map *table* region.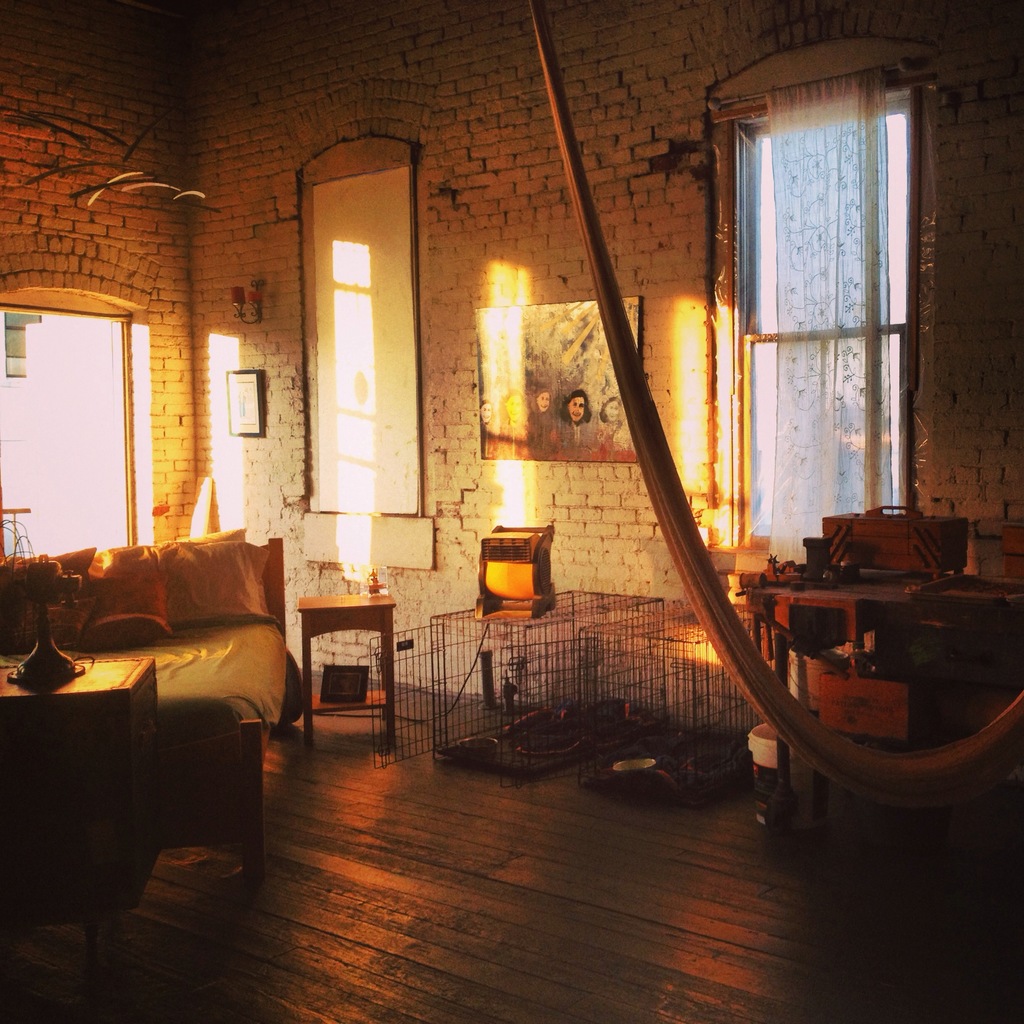
Mapped to box(0, 645, 154, 858).
